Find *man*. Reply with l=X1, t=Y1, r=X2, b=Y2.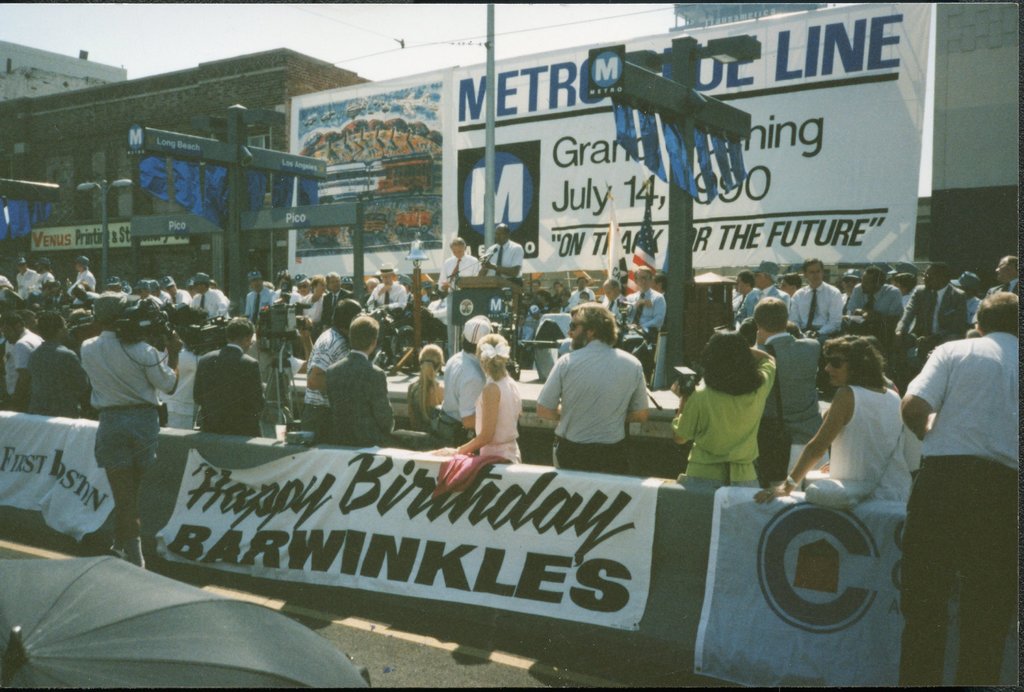
l=77, t=284, r=180, b=569.
